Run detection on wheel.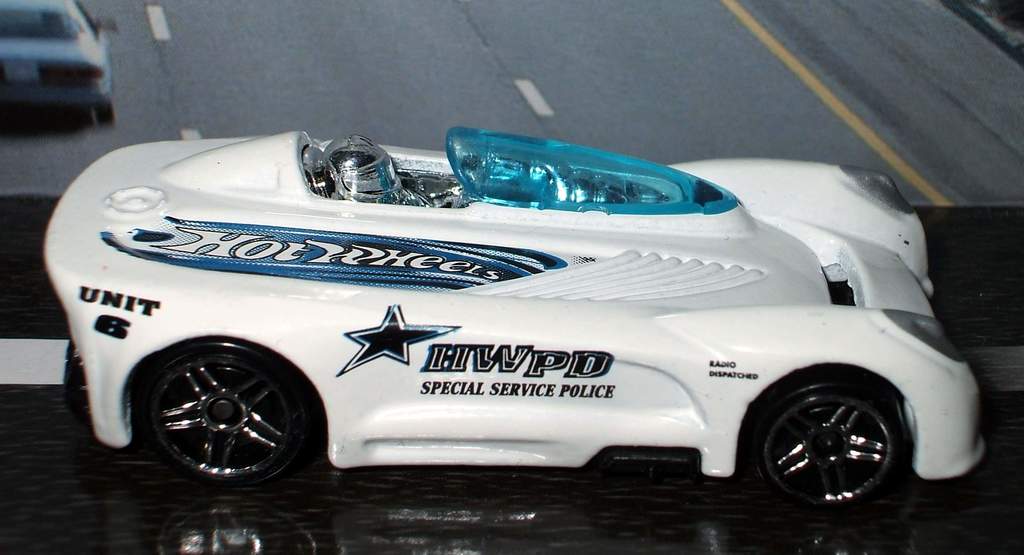
Result: [x1=754, y1=375, x2=910, y2=516].
